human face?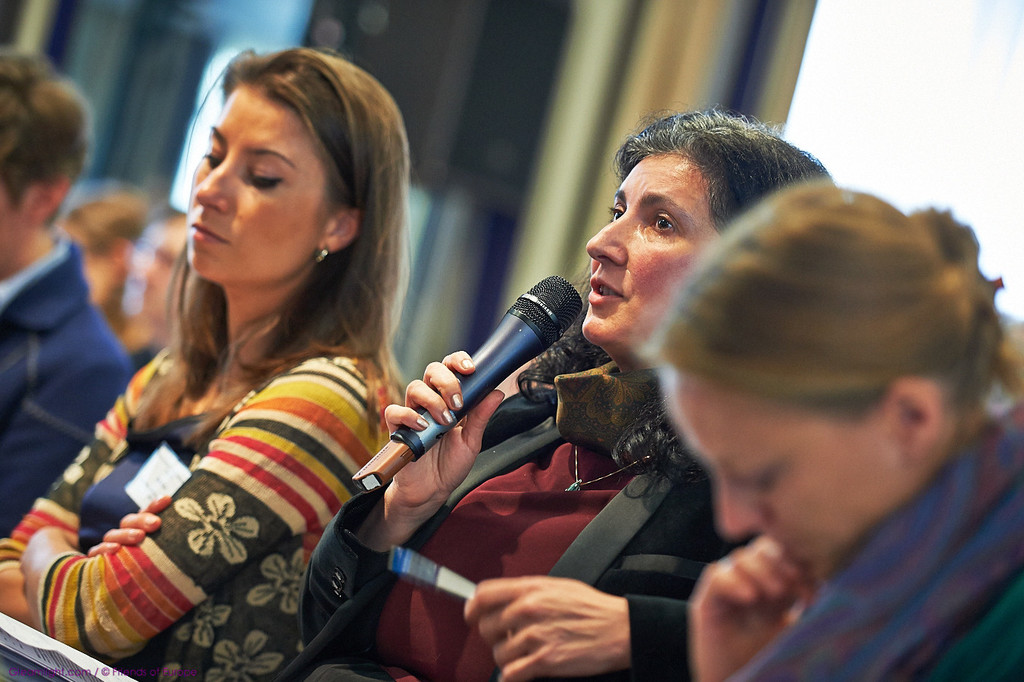
rect(192, 95, 320, 274)
